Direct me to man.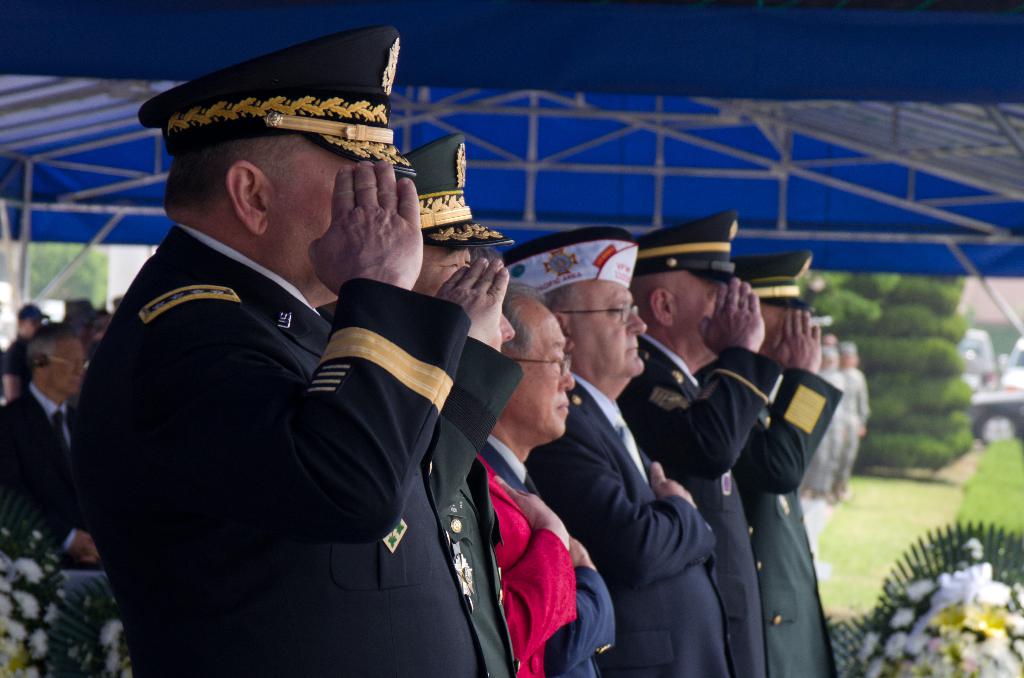
Direction: {"left": 508, "top": 243, "right": 738, "bottom": 677}.
